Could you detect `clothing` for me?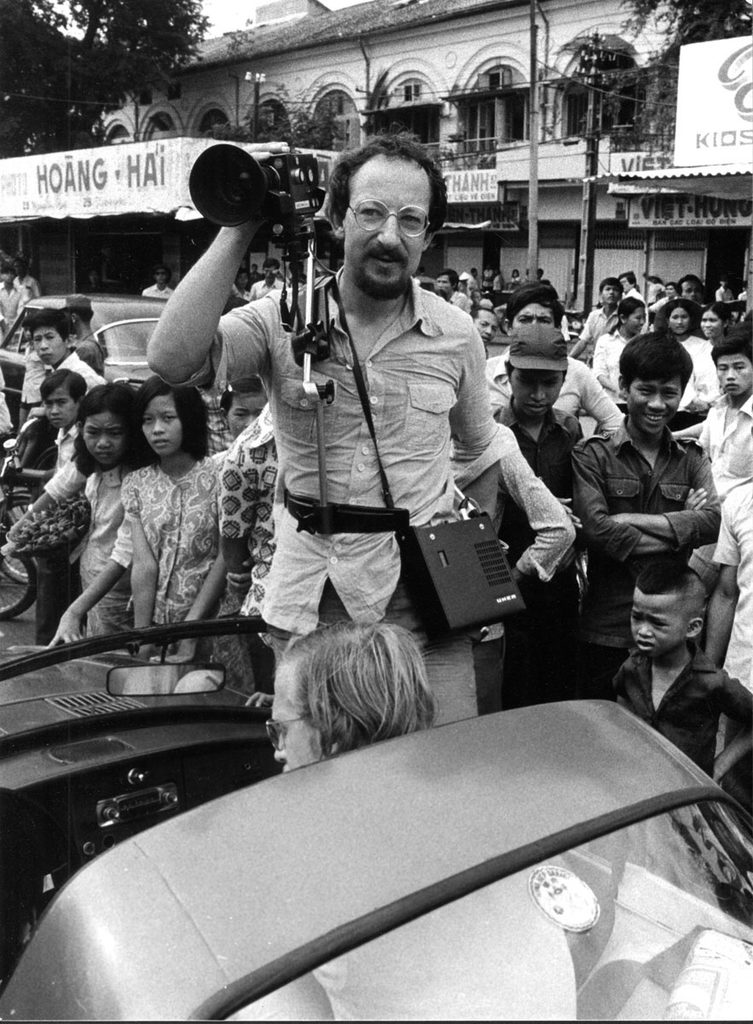
Detection result: left=677, top=335, right=714, bottom=408.
